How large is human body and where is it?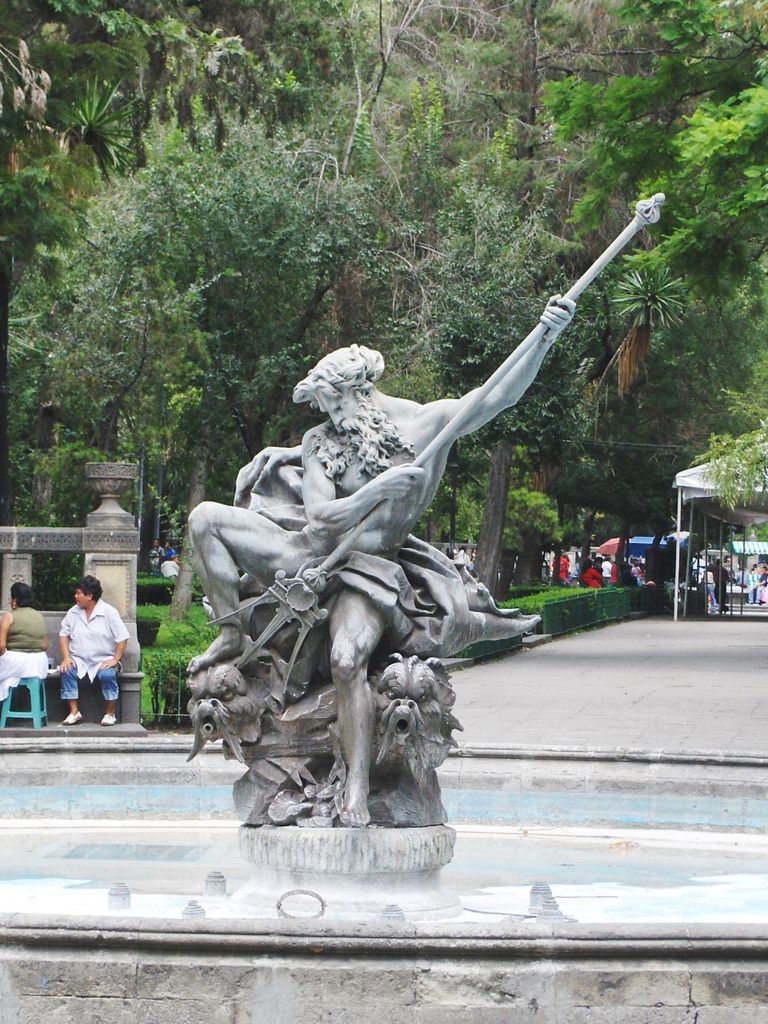
Bounding box: bbox(158, 558, 178, 579).
